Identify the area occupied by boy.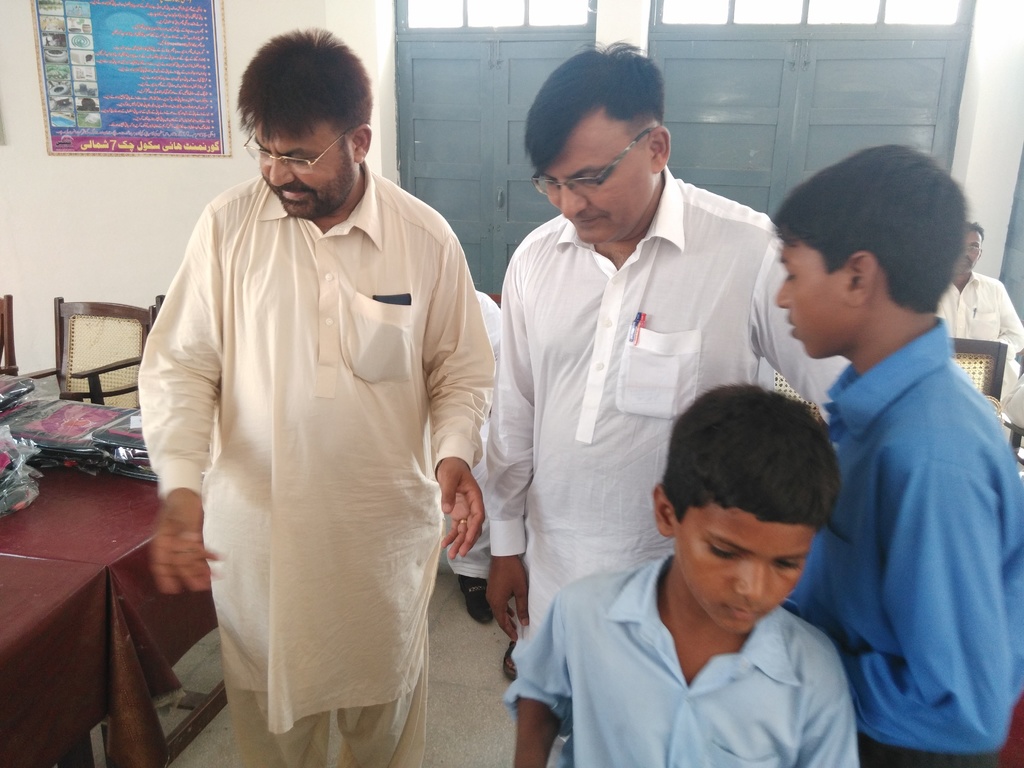
Area: Rect(527, 395, 898, 755).
